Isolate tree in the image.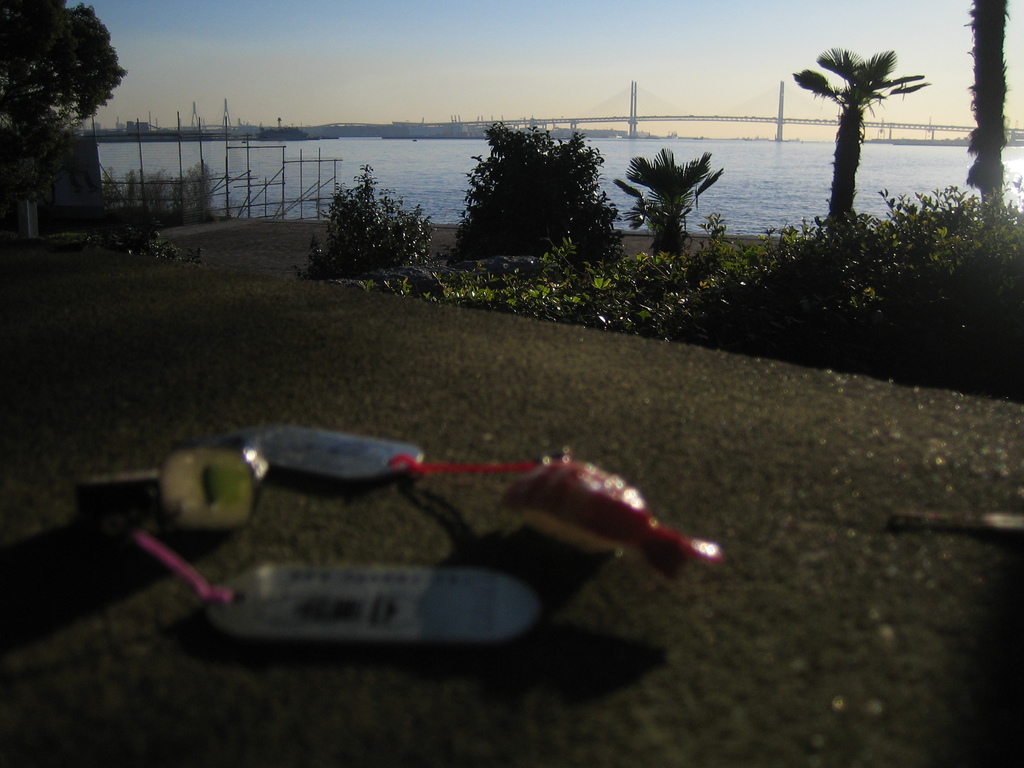
Isolated region: 964,0,1011,220.
